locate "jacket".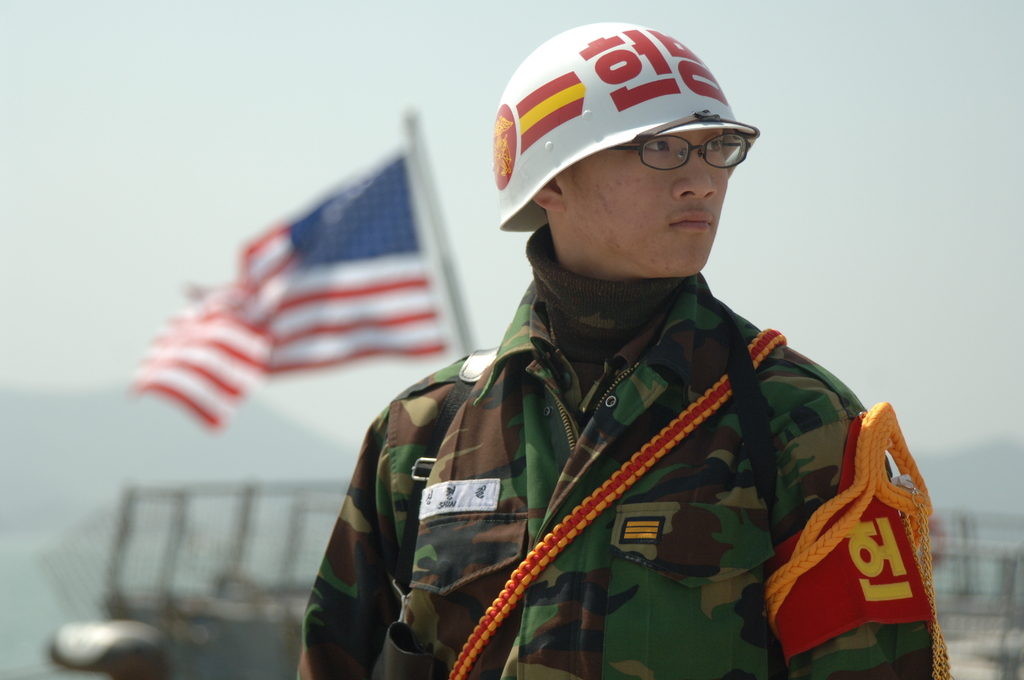
Bounding box: select_region(319, 134, 916, 661).
